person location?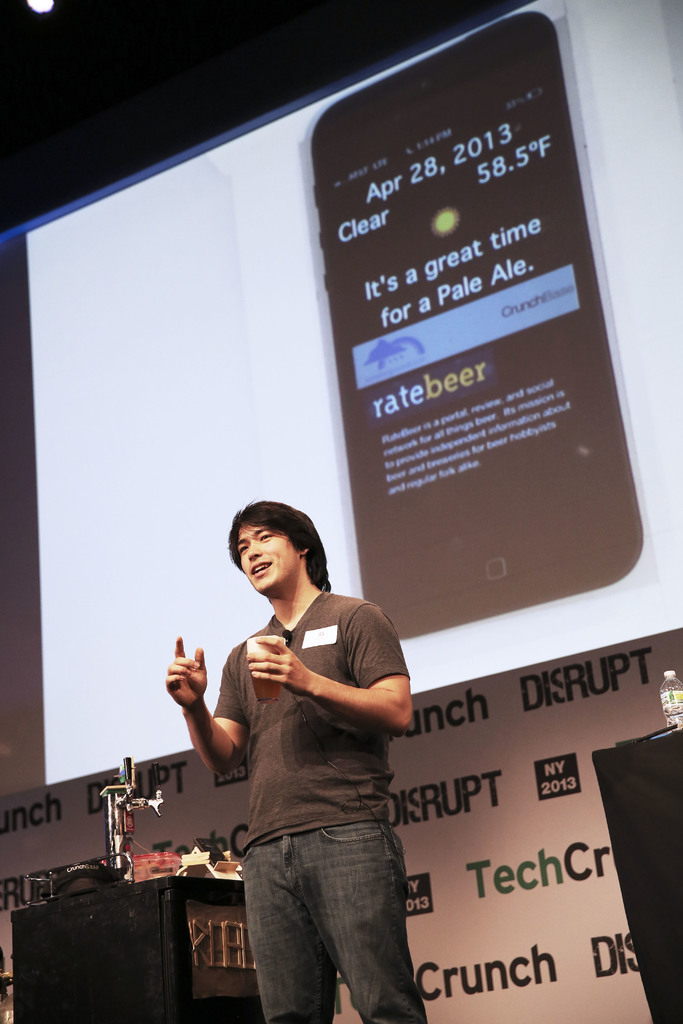
left=187, top=480, right=430, bottom=1023
